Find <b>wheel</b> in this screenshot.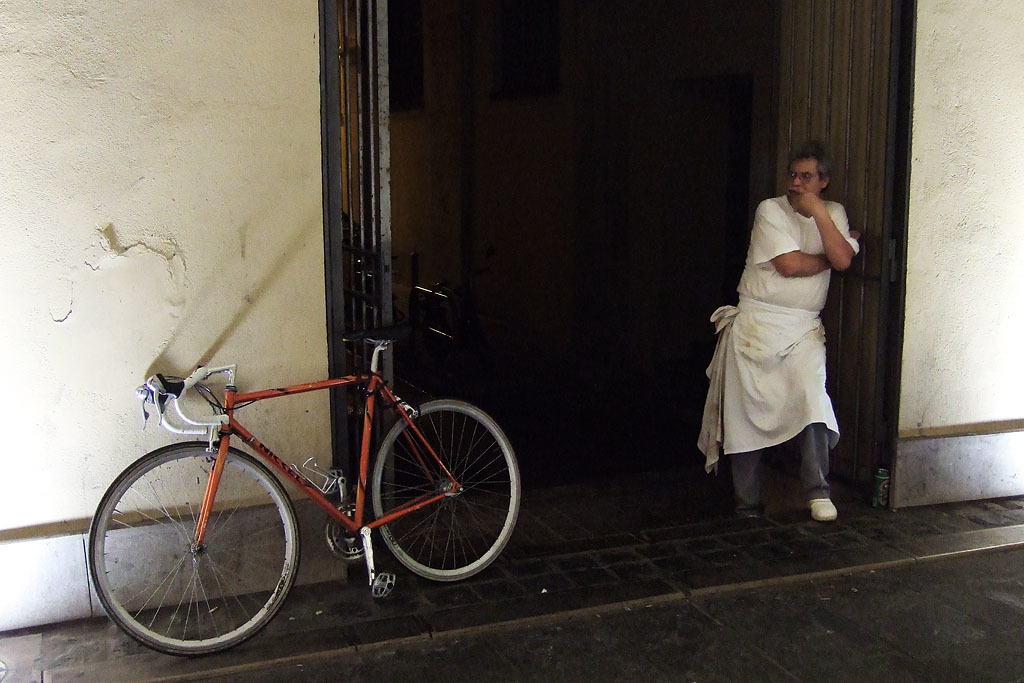
The bounding box for <b>wheel</b> is [372, 397, 521, 583].
